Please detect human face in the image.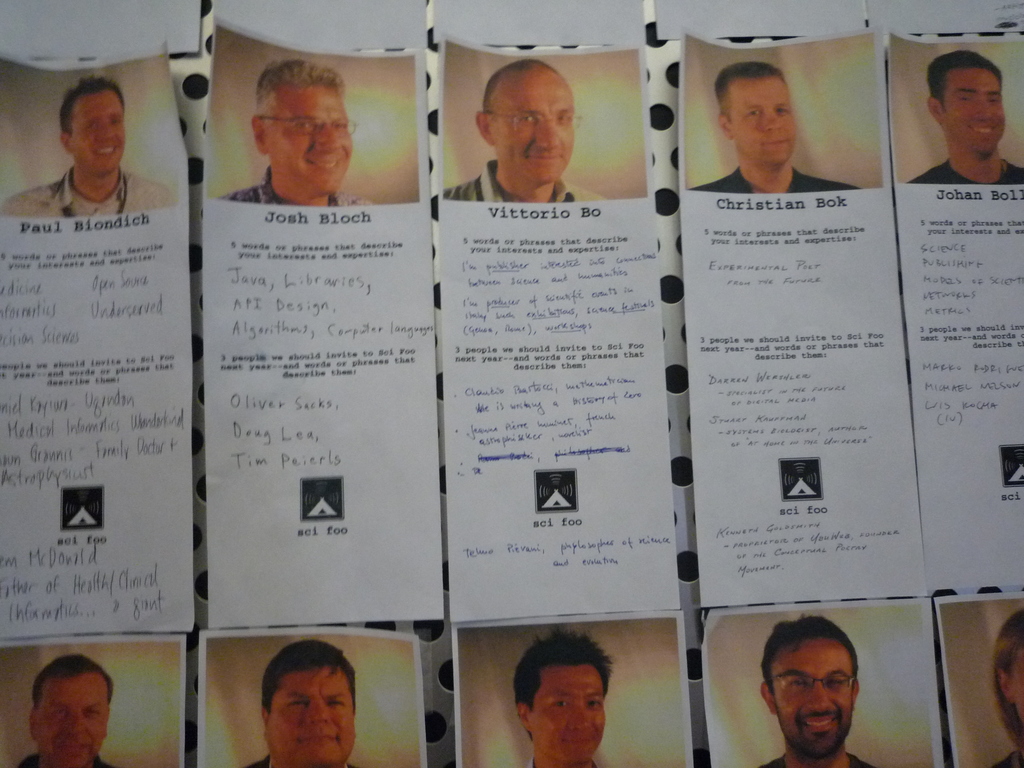
[left=268, top=82, right=357, bottom=188].
